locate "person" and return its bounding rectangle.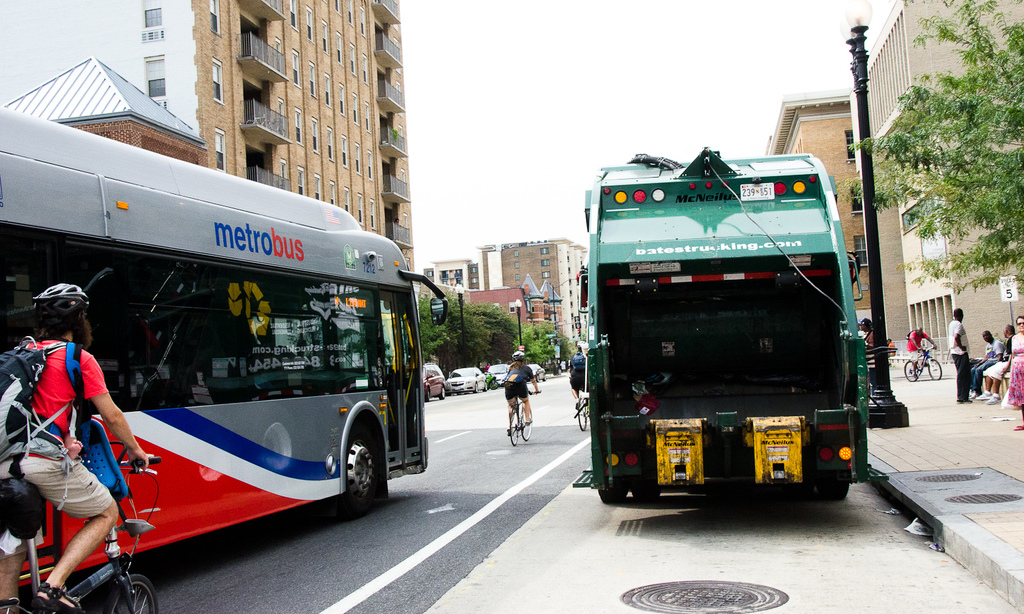
bbox=(509, 348, 530, 416).
